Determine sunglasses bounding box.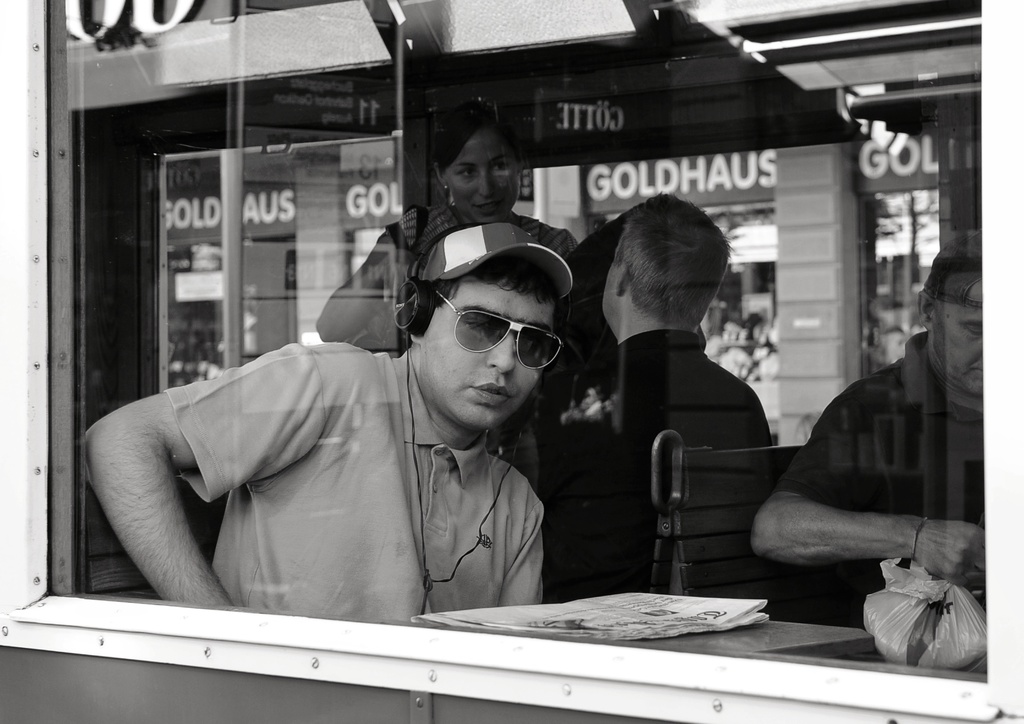
Determined: region(433, 287, 570, 375).
